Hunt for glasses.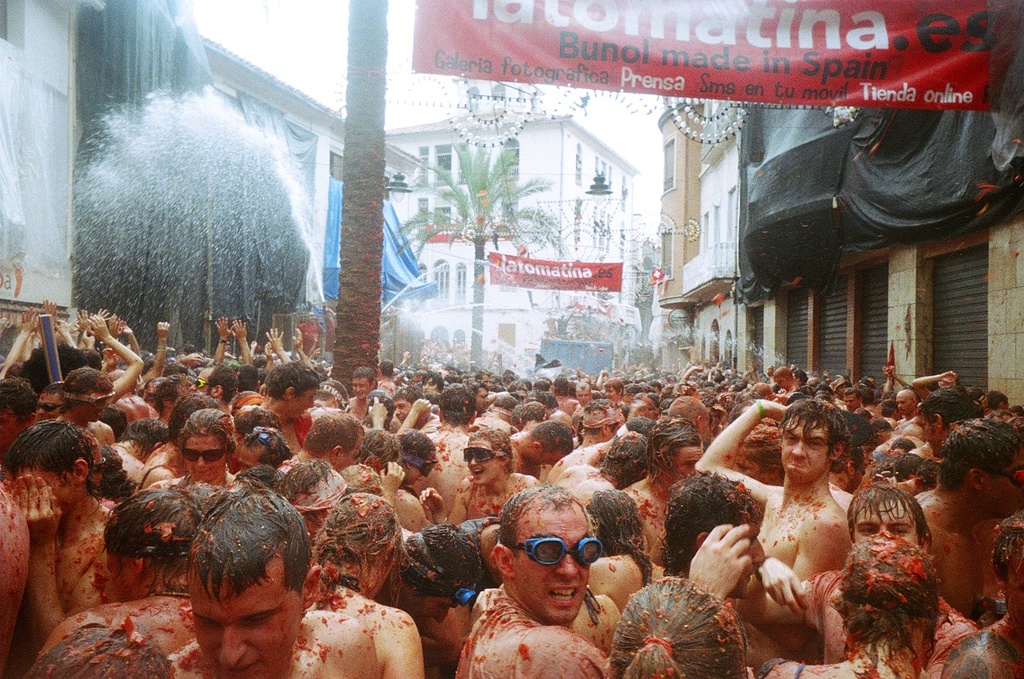
Hunted down at <region>507, 534, 598, 572</region>.
